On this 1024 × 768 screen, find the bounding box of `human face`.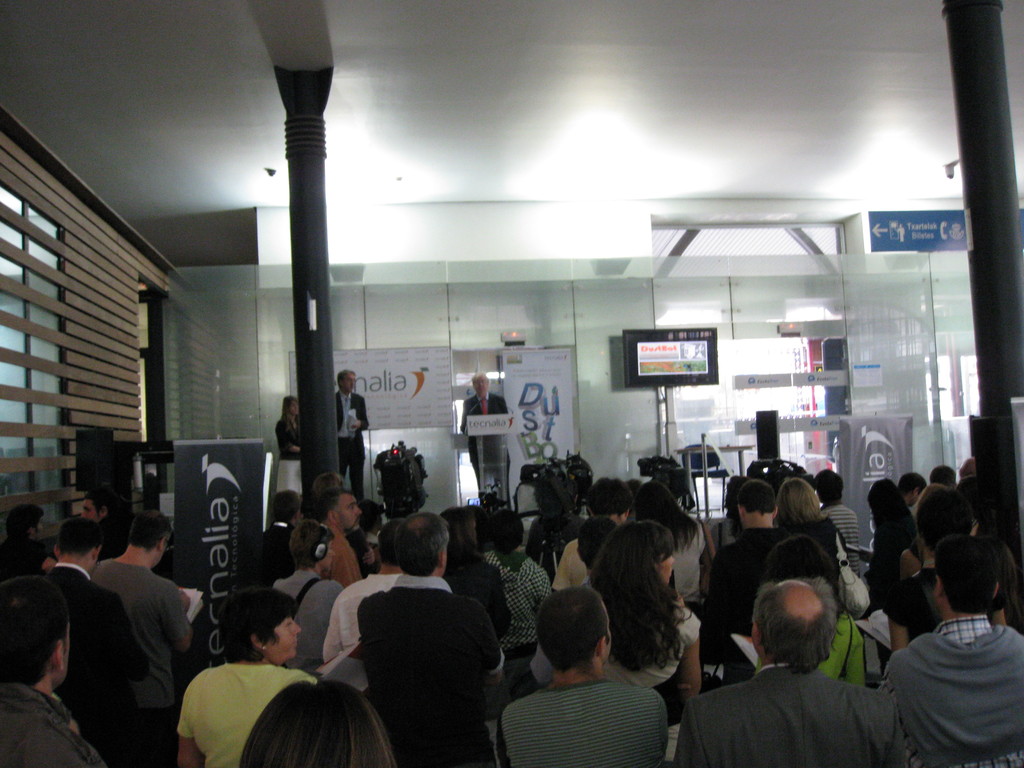
Bounding box: region(656, 554, 676, 587).
